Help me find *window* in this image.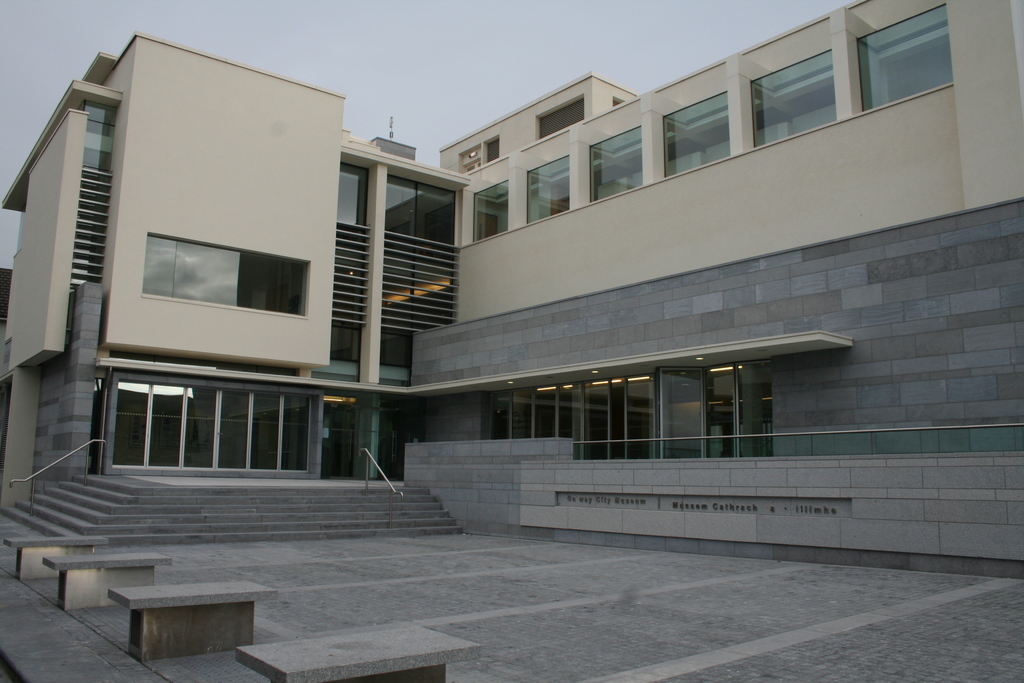
Found it: box(144, 236, 307, 315).
